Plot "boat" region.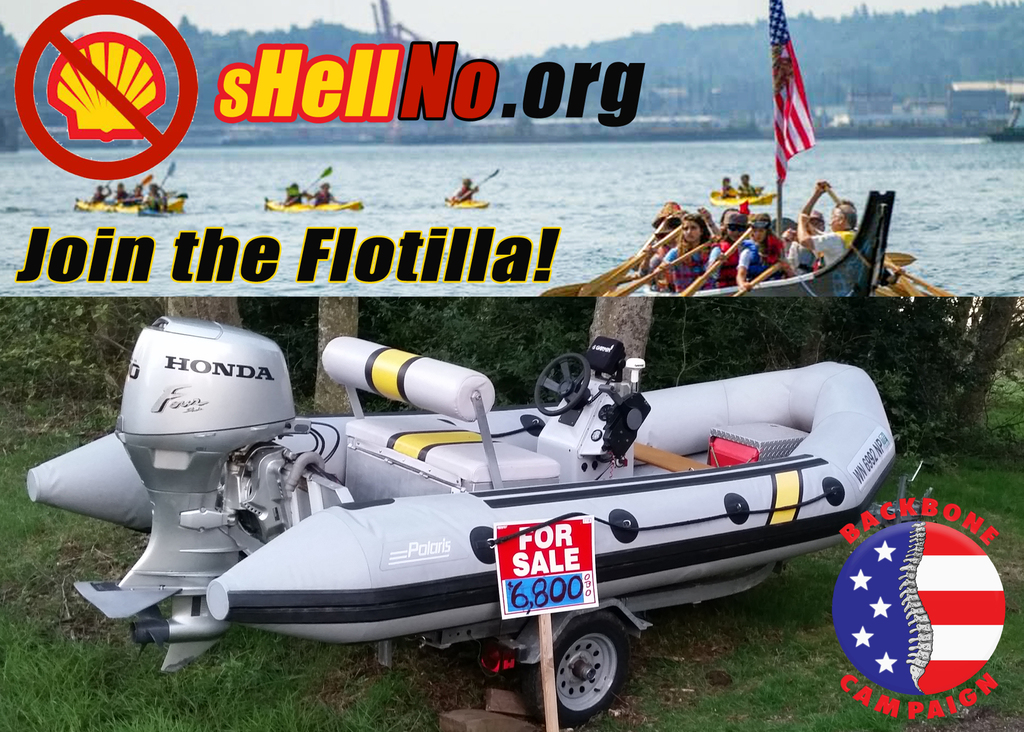
Plotted at (534, 191, 906, 309).
